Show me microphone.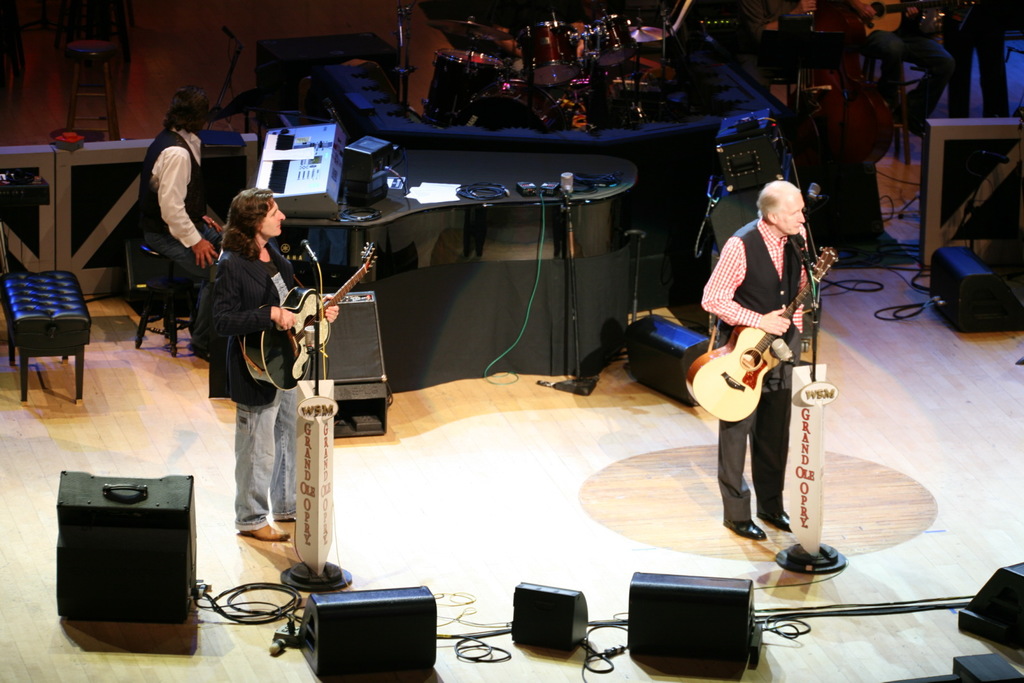
microphone is here: x1=296 y1=237 x2=316 y2=261.
